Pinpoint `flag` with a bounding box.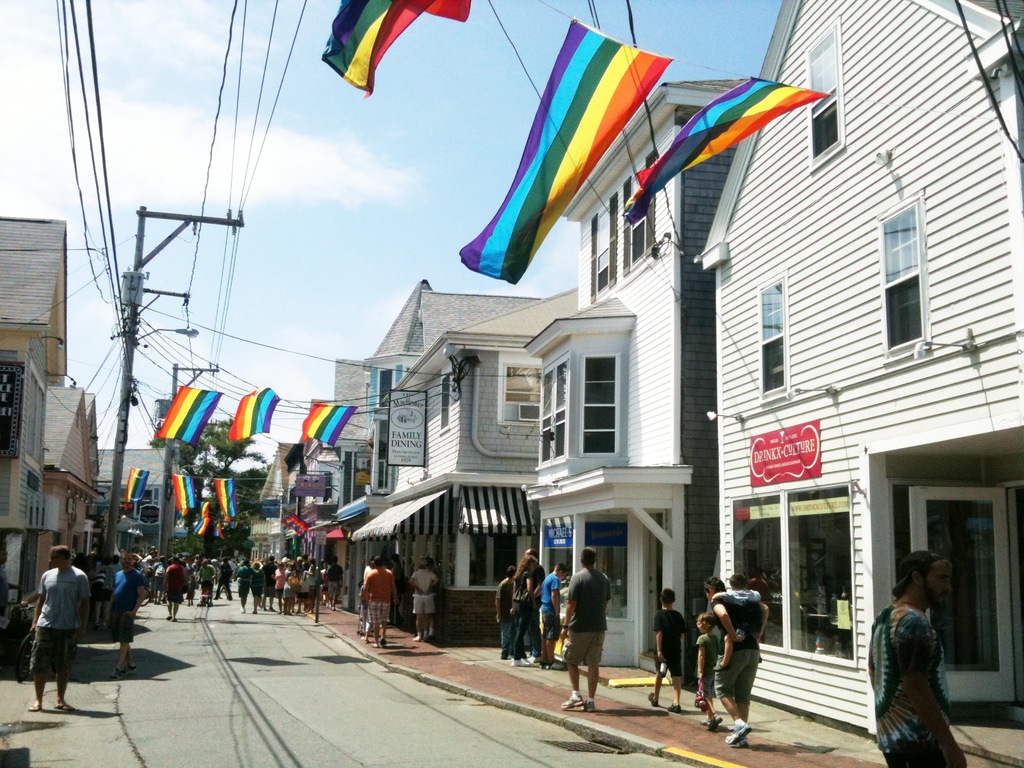
(229, 384, 279, 440).
